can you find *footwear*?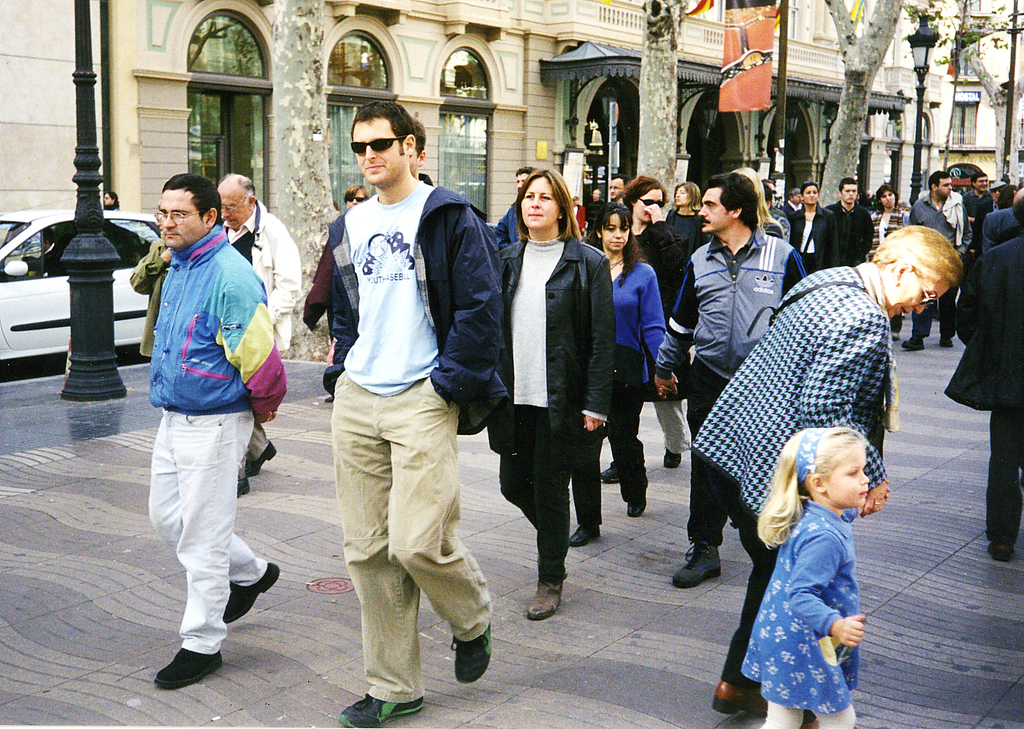
Yes, bounding box: 338/693/422/728.
